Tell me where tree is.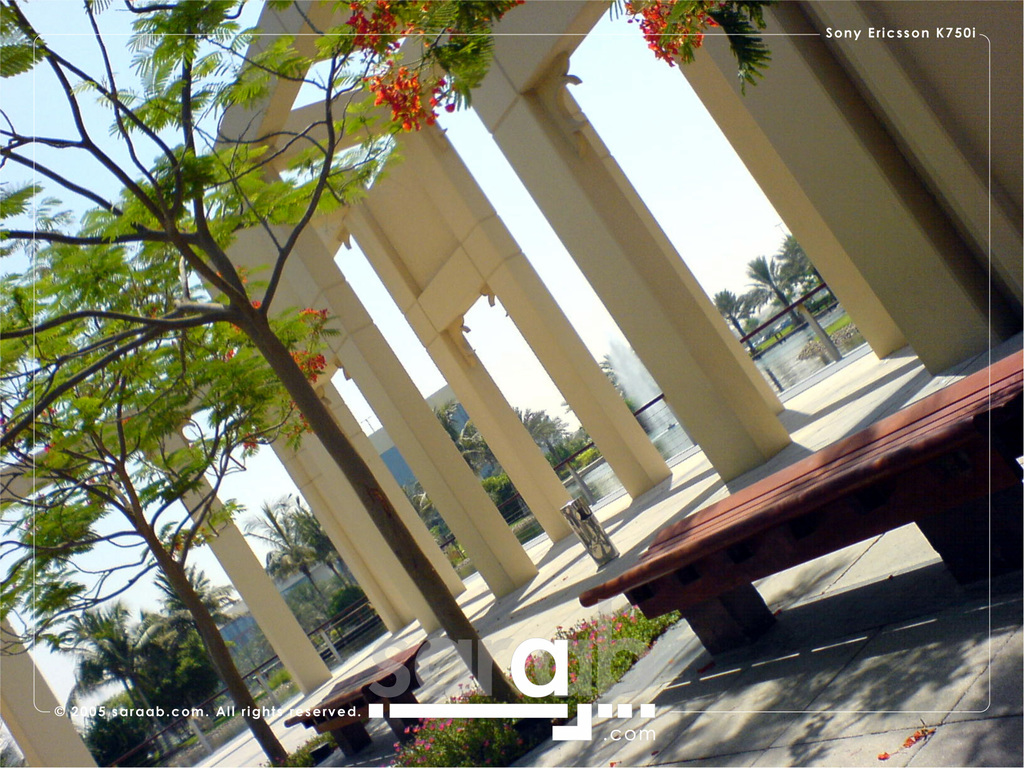
tree is at 227,483,323,621.
